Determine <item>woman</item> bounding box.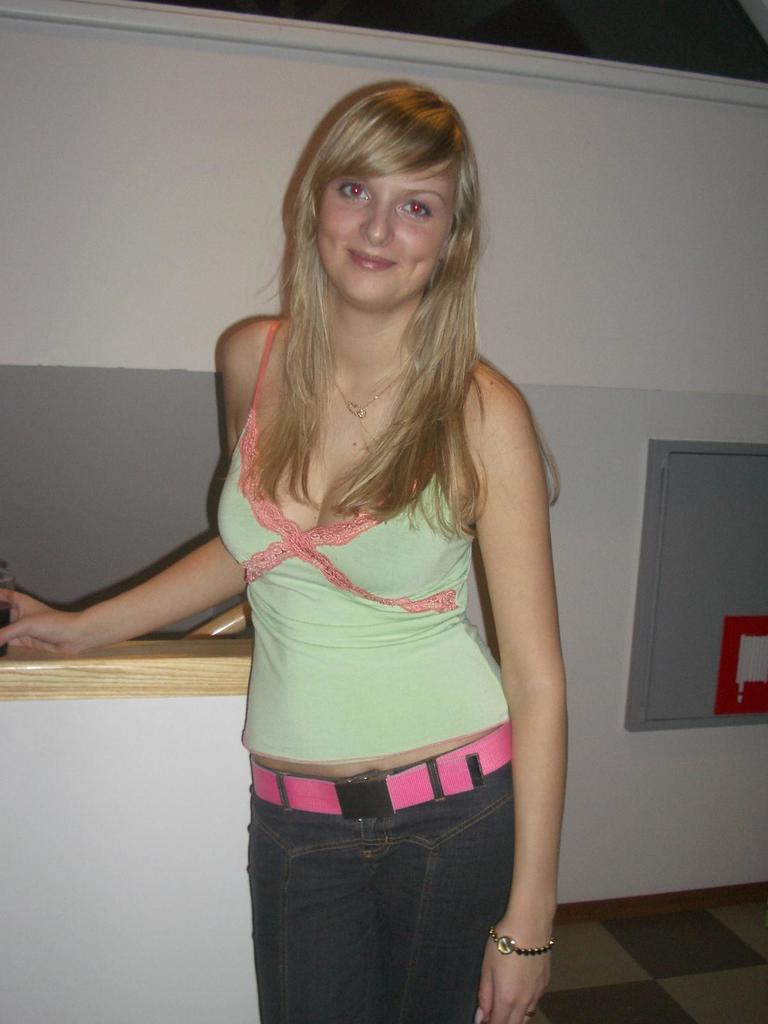
Determined: 3, 76, 556, 1022.
